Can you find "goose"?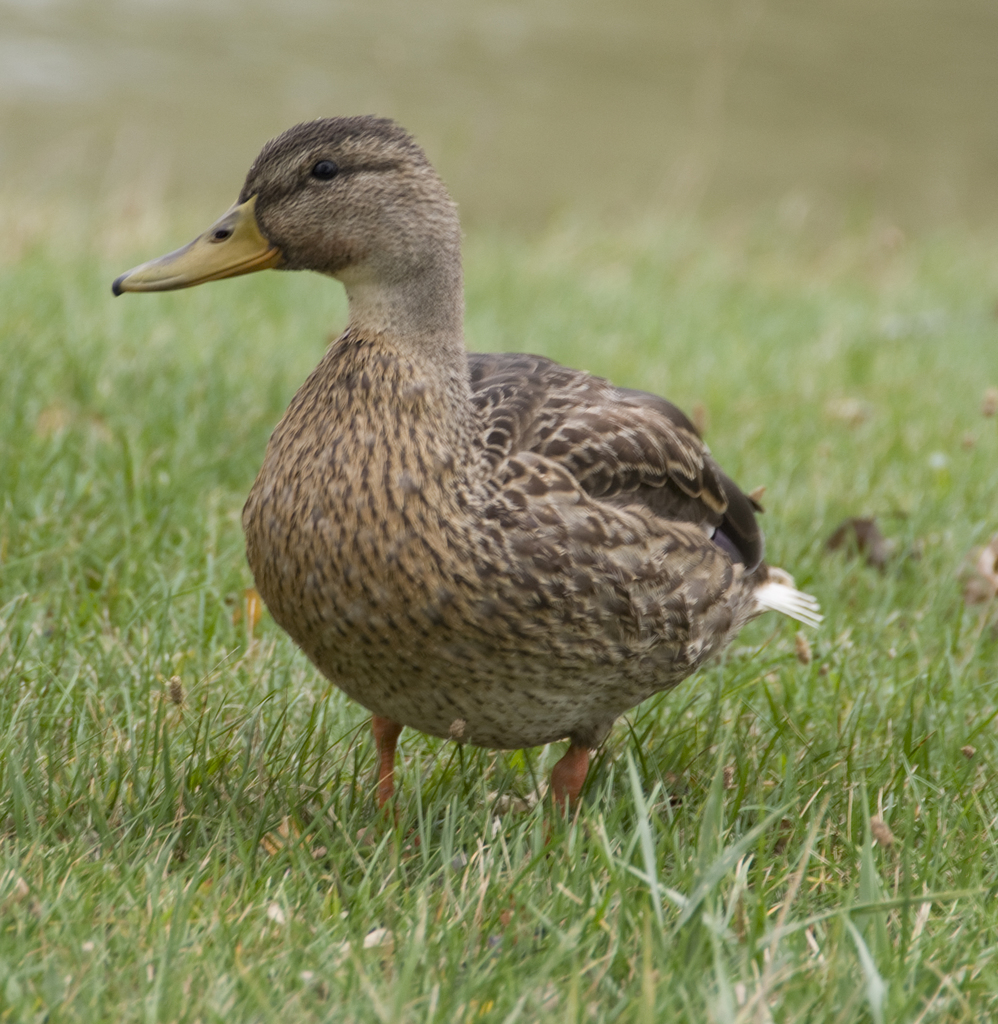
Yes, bounding box: [left=106, top=120, right=824, bottom=822].
